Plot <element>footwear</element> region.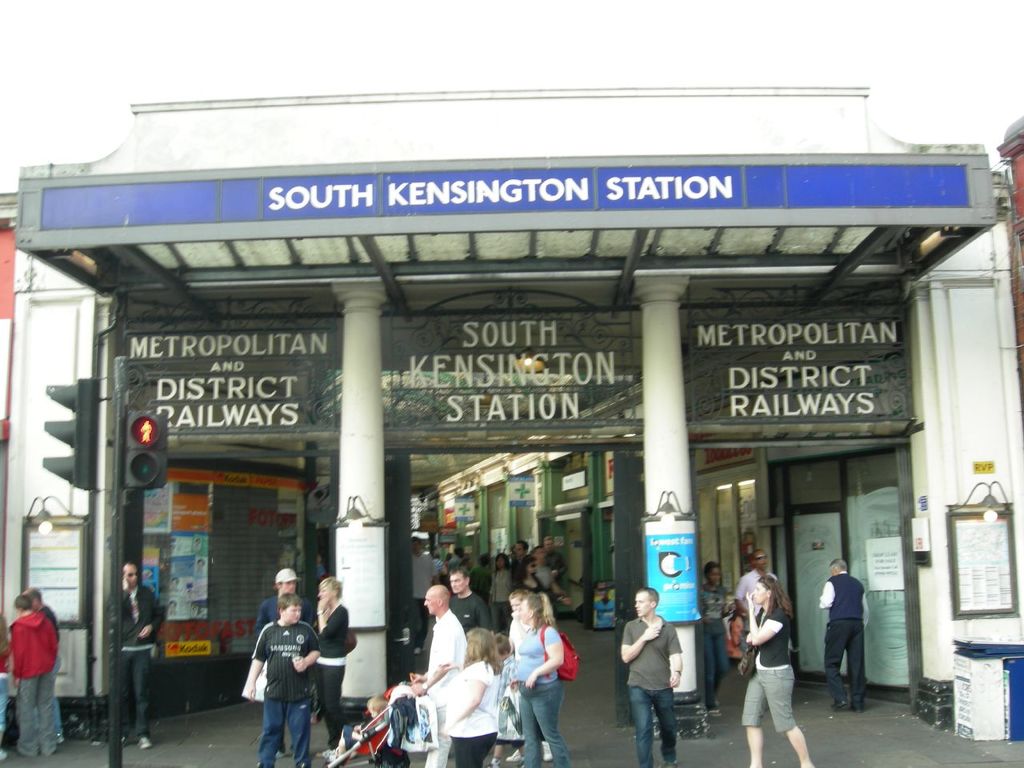
Plotted at 0/746/9/766.
